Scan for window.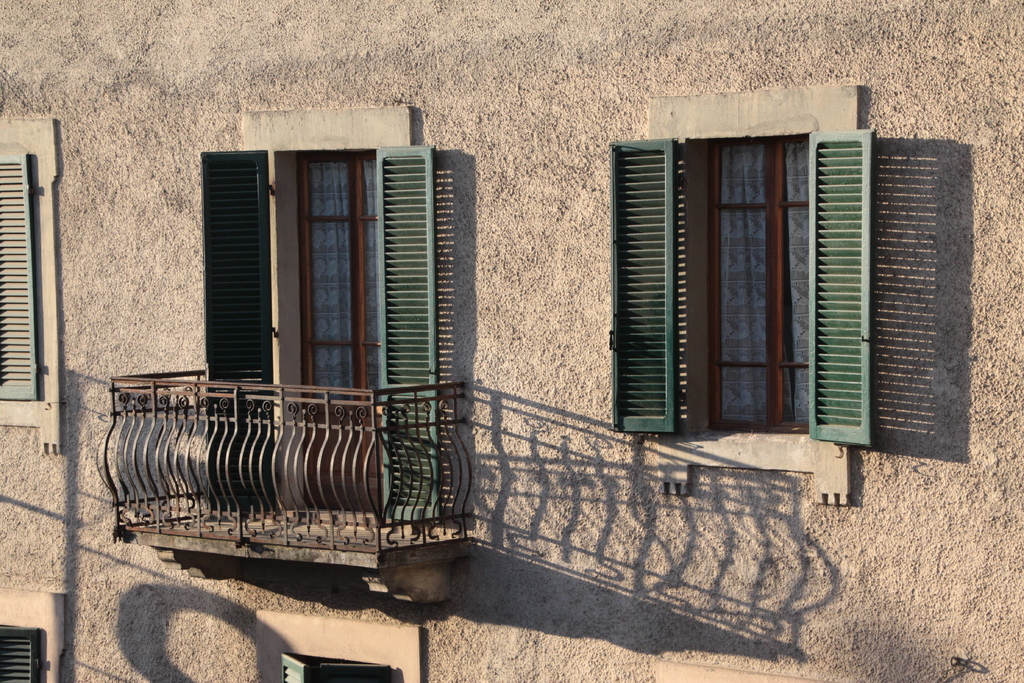
Scan result: [x1=615, y1=89, x2=892, y2=502].
